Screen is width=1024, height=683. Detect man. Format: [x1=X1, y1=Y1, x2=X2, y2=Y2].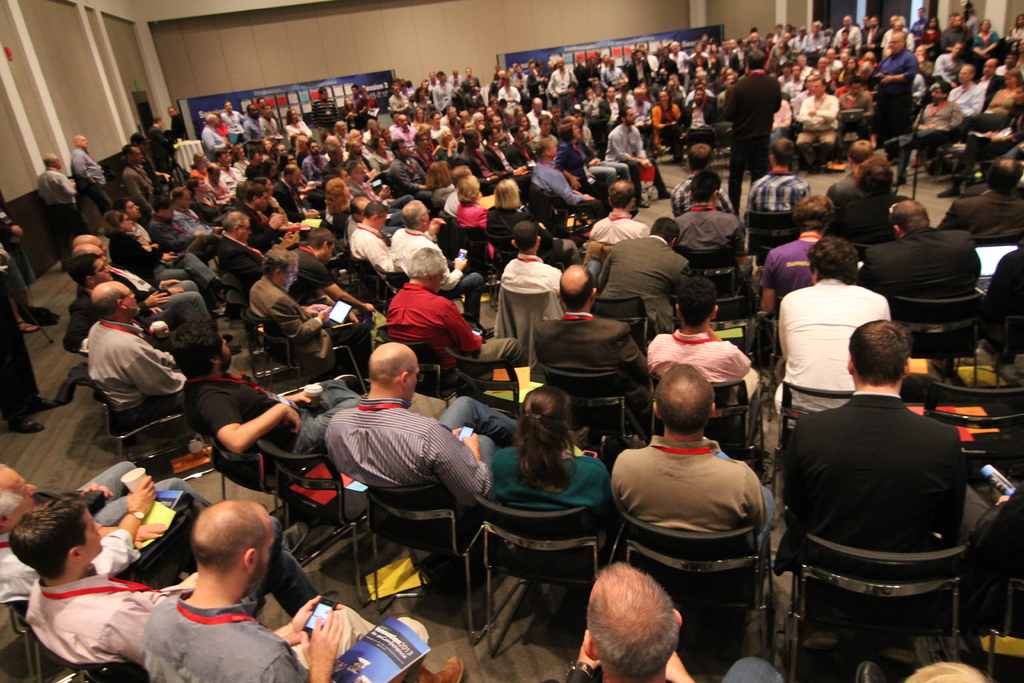
[x1=360, y1=119, x2=378, y2=145].
